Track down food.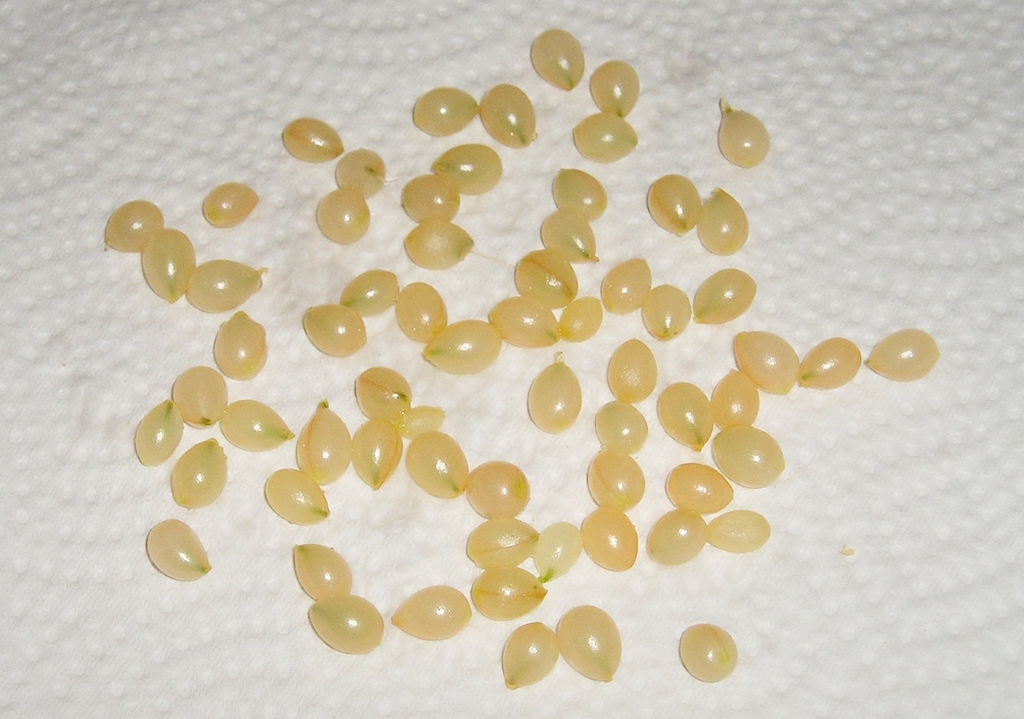
Tracked to (left=282, top=115, right=346, bottom=165).
